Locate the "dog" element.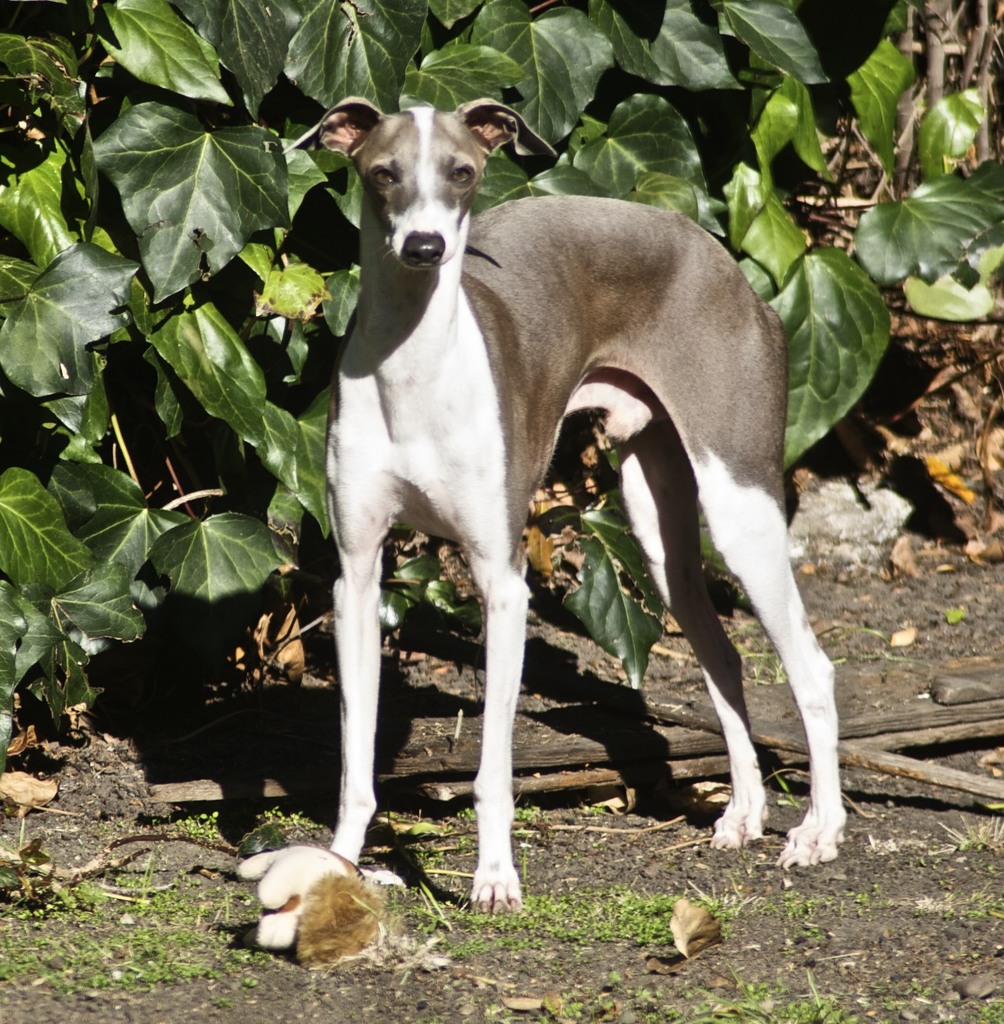
Element bbox: (234, 848, 404, 964).
